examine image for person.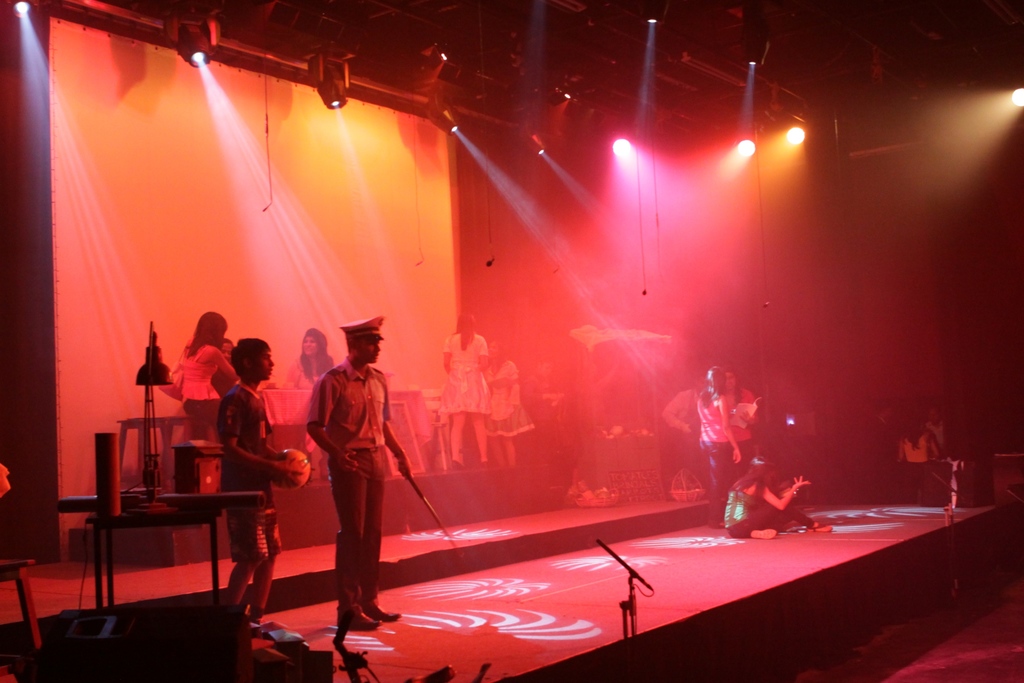
Examination result: 924:404:950:457.
